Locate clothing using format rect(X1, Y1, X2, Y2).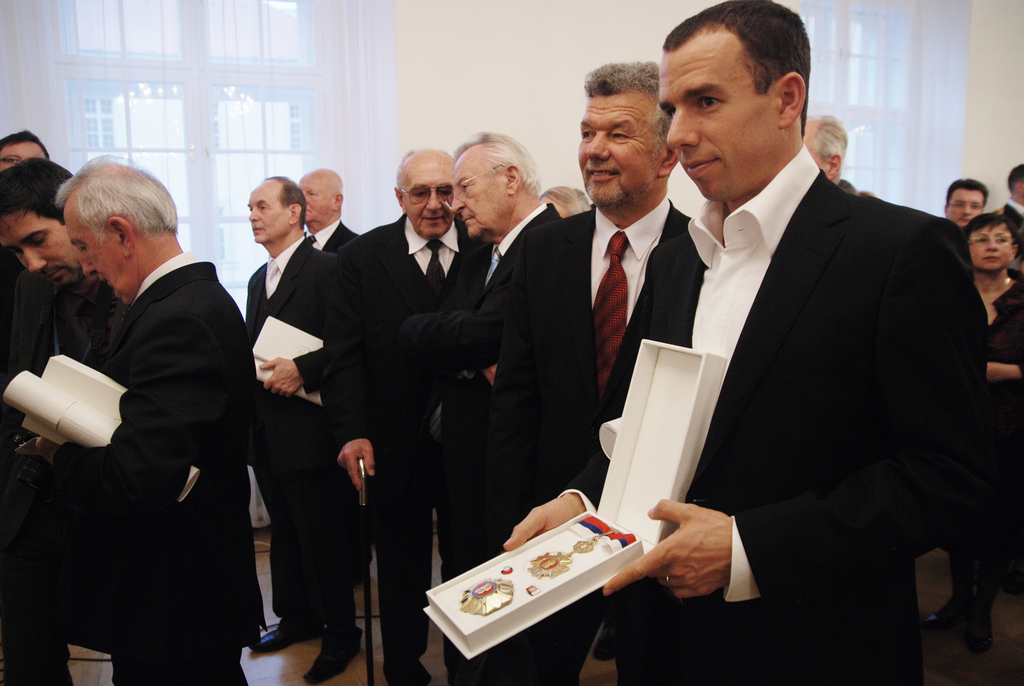
rect(312, 220, 369, 252).
